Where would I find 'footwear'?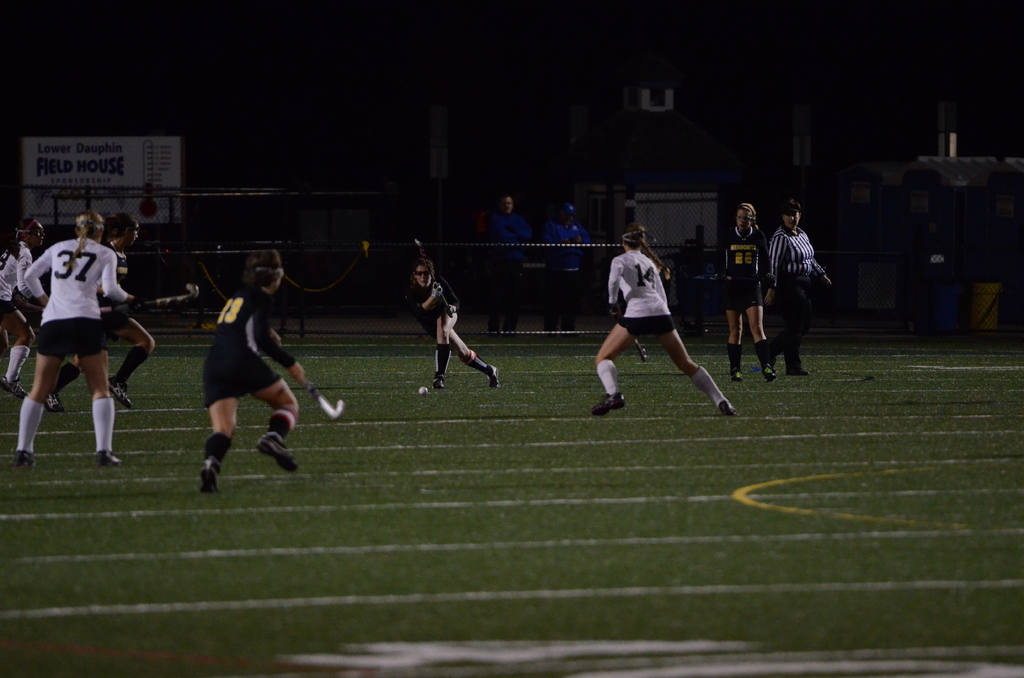
At Rect(717, 398, 739, 414).
